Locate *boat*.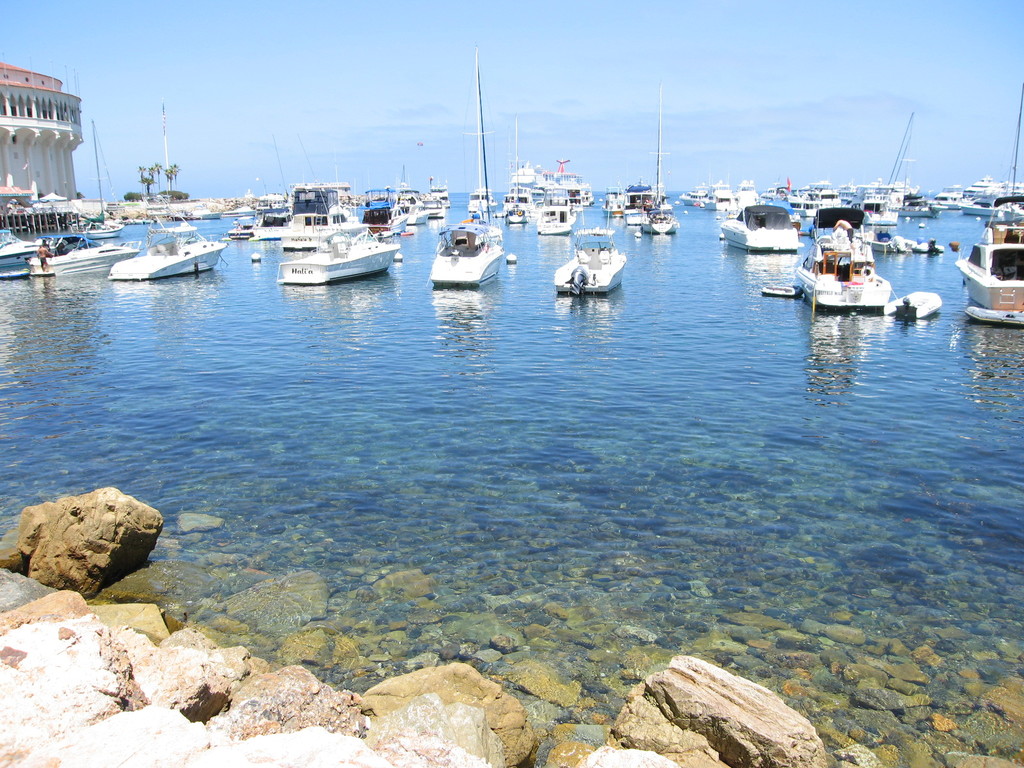
Bounding box: (883,290,945,323).
